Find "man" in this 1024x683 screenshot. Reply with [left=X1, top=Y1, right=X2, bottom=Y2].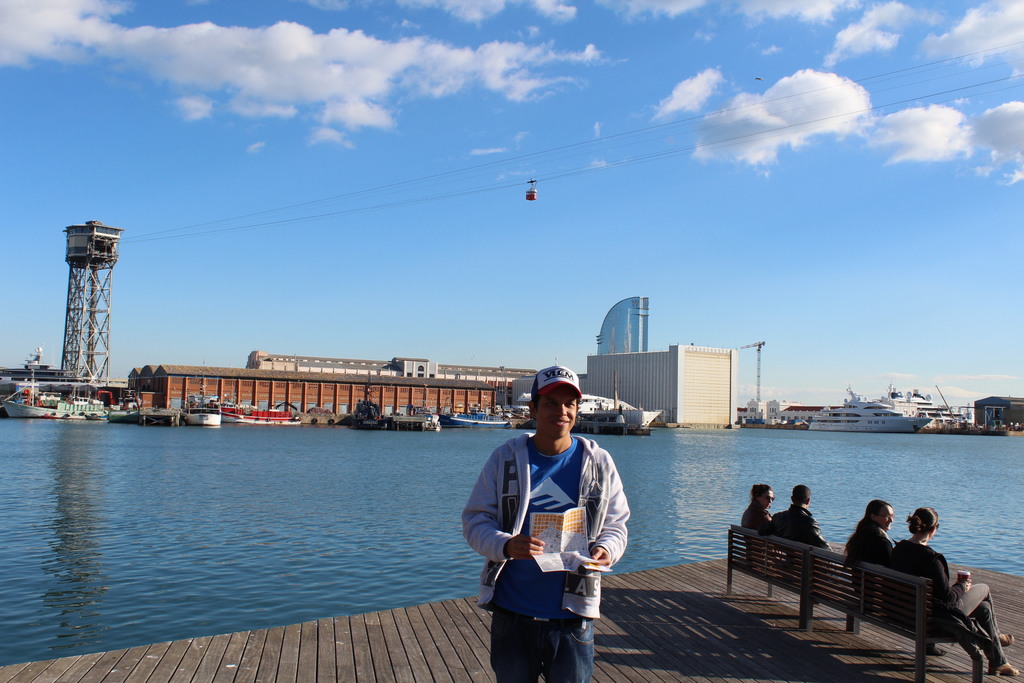
[left=757, top=479, right=835, bottom=597].
